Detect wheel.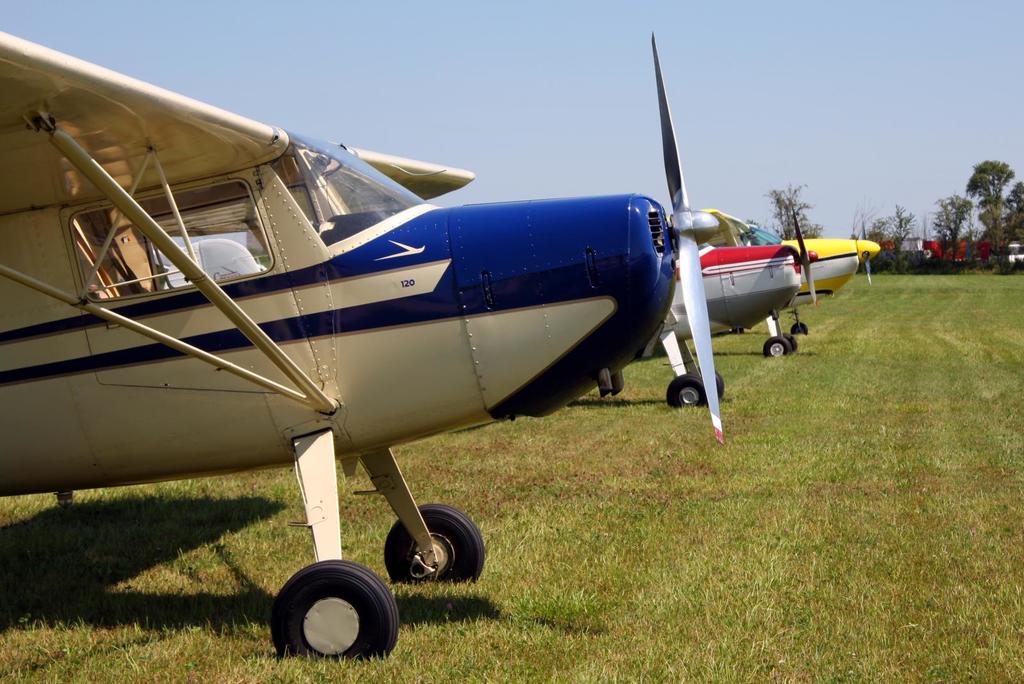
Detected at bbox=[717, 370, 724, 400].
